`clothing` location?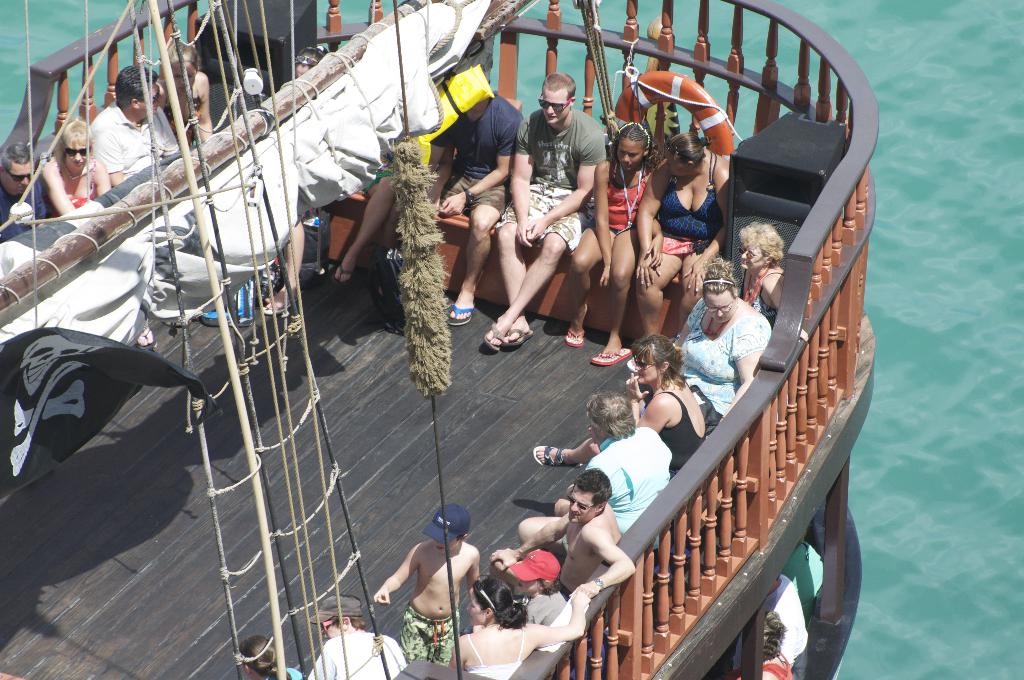
(x1=671, y1=265, x2=782, y2=439)
